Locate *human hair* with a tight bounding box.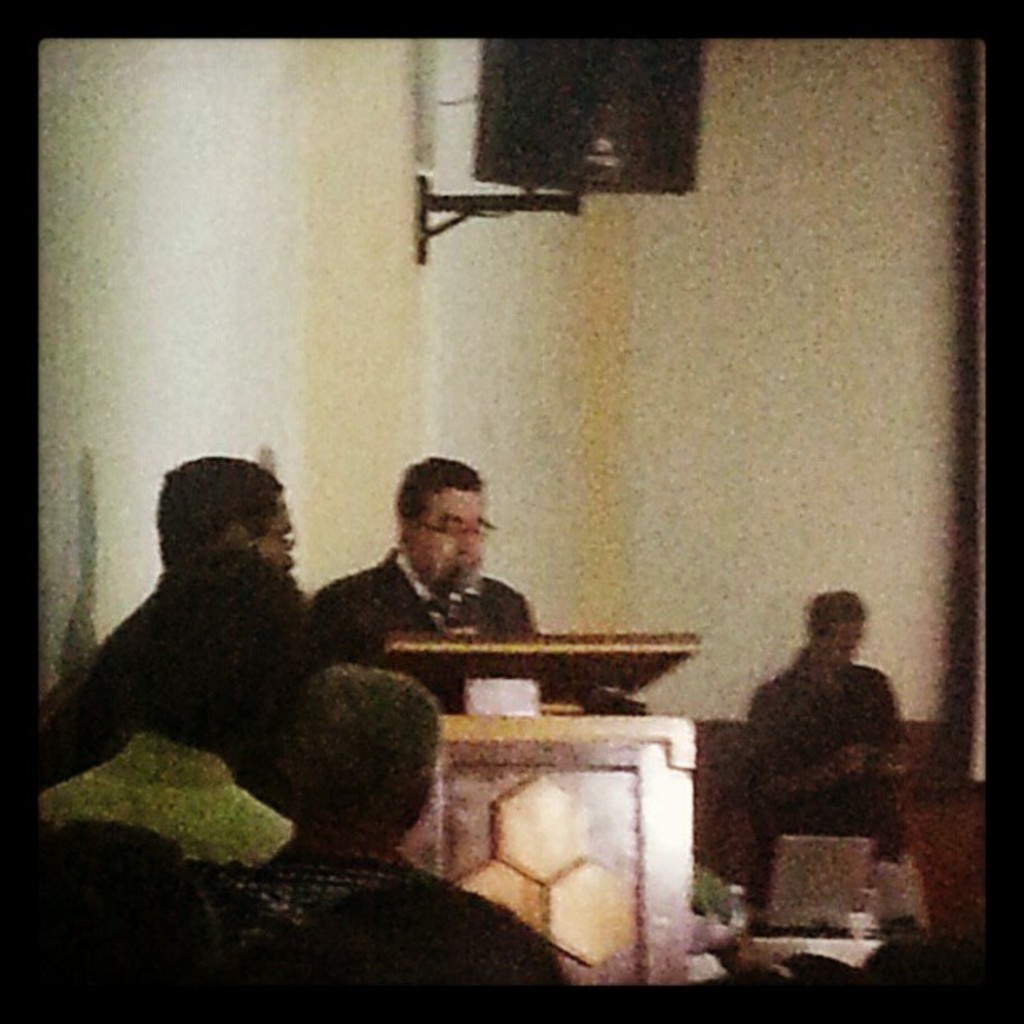
crop(281, 664, 432, 852).
